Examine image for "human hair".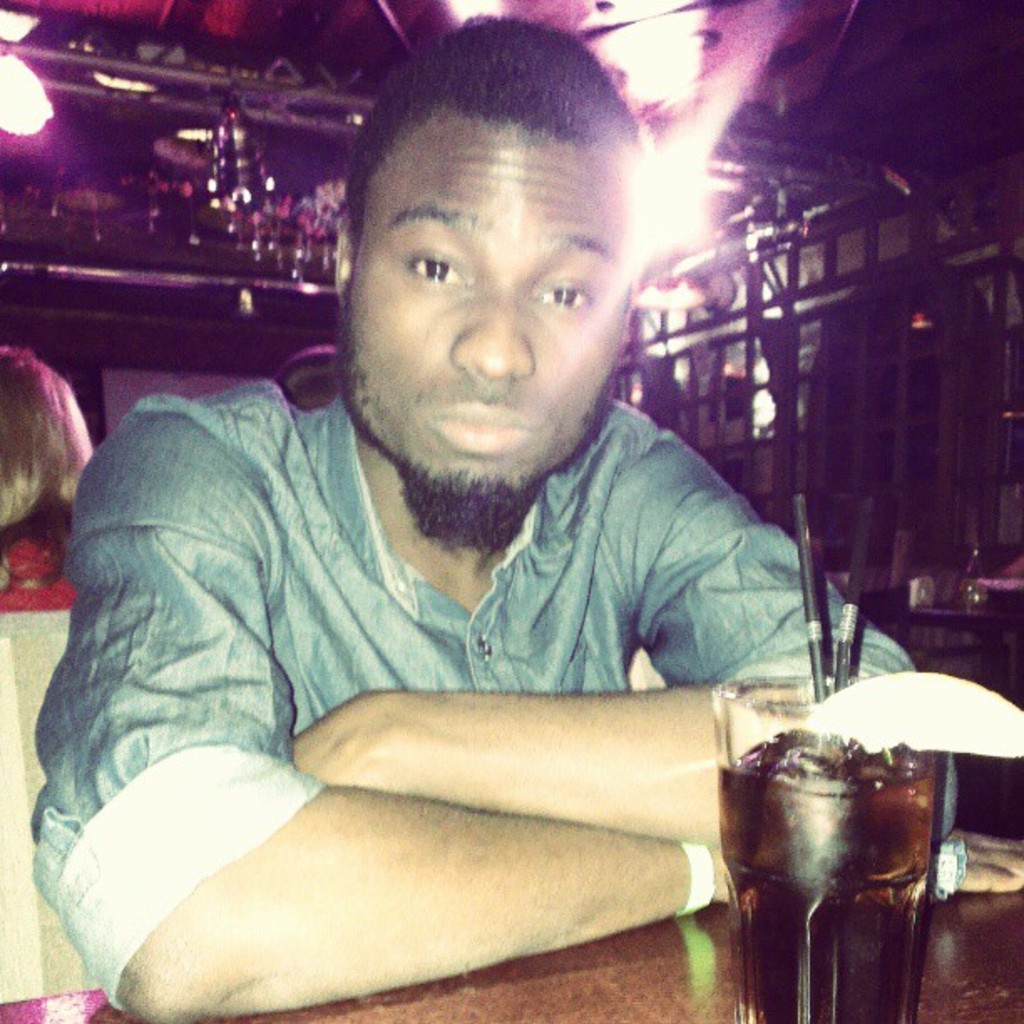
Examination result: (0, 351, 90, 534).
